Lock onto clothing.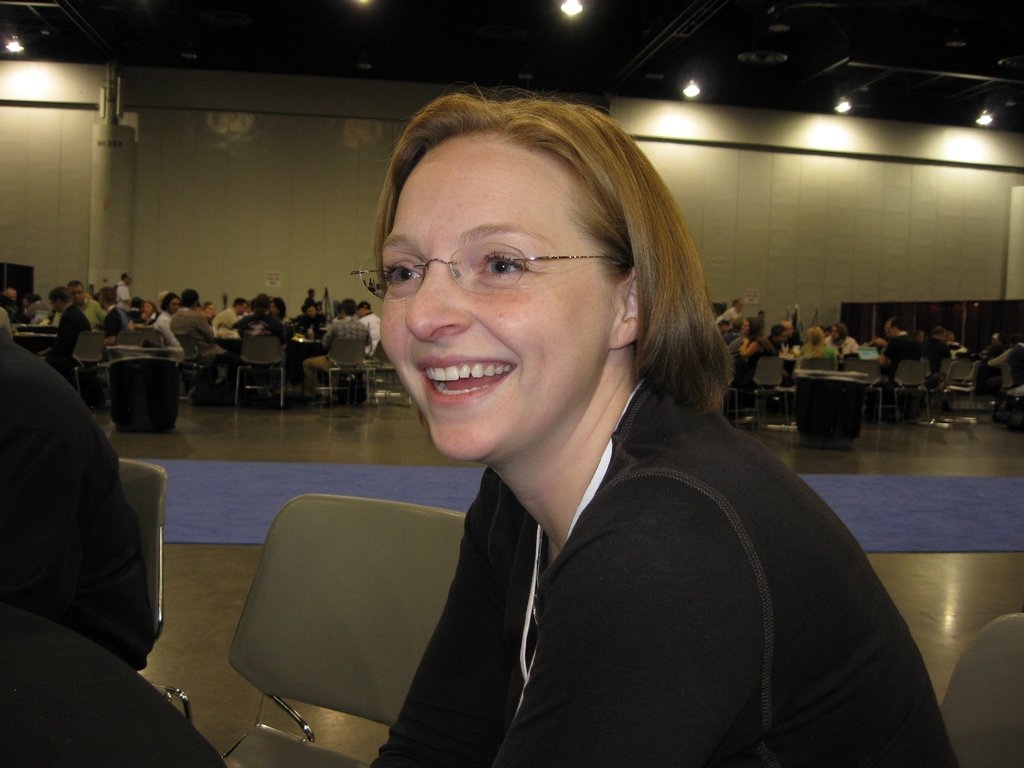
Locked: {"x1": 984, "y1": 338, "x2": 1023, "y2": 384}.
